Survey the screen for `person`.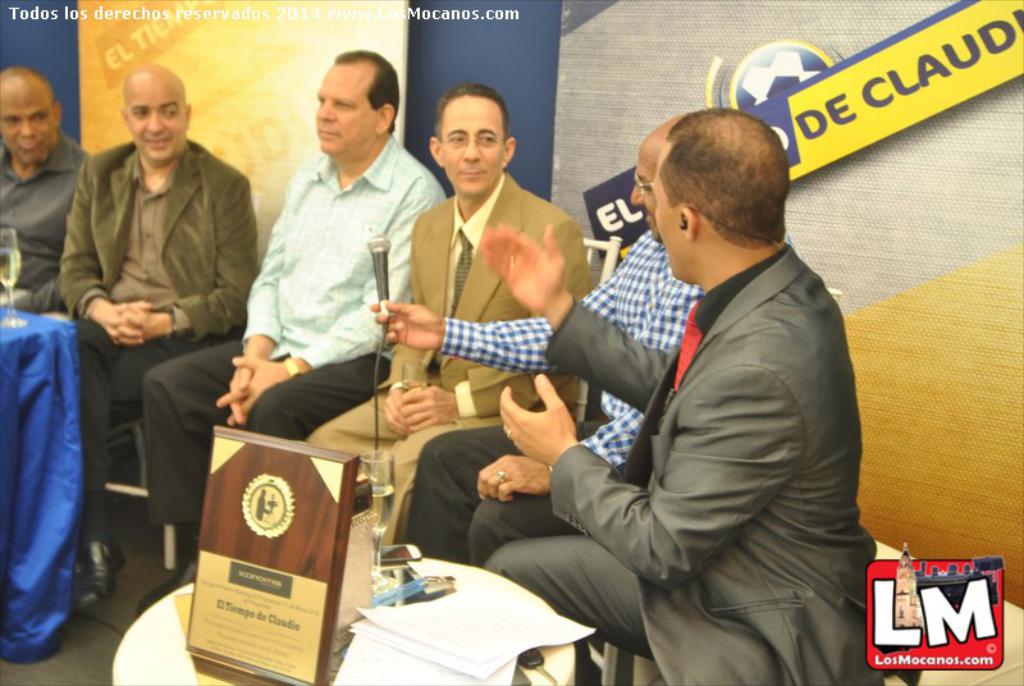
Survey found: x1=476 y1=102 x2=916 y2=685.
